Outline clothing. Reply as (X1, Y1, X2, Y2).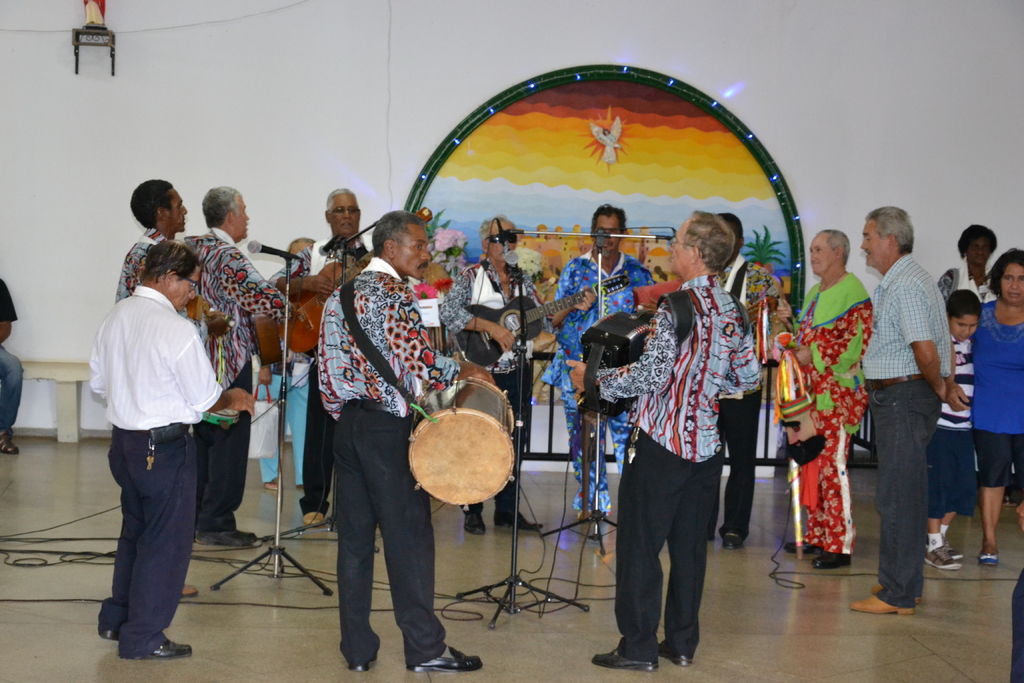
(536, 259, 655, 517).
